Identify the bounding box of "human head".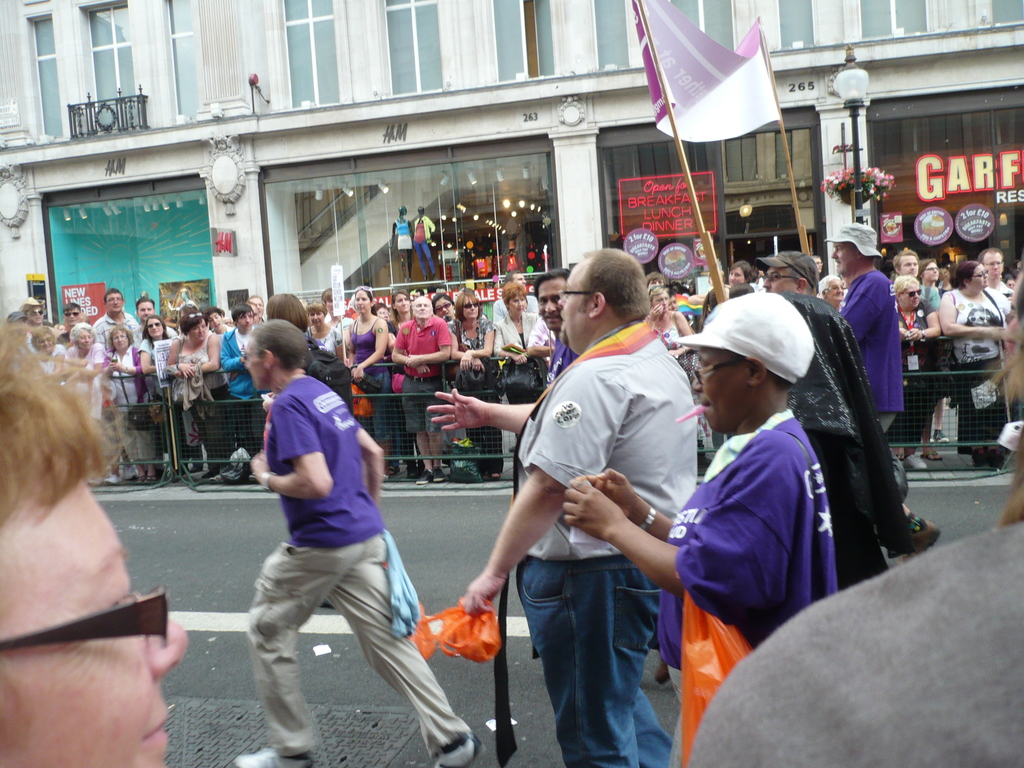
893:273:922:304.
